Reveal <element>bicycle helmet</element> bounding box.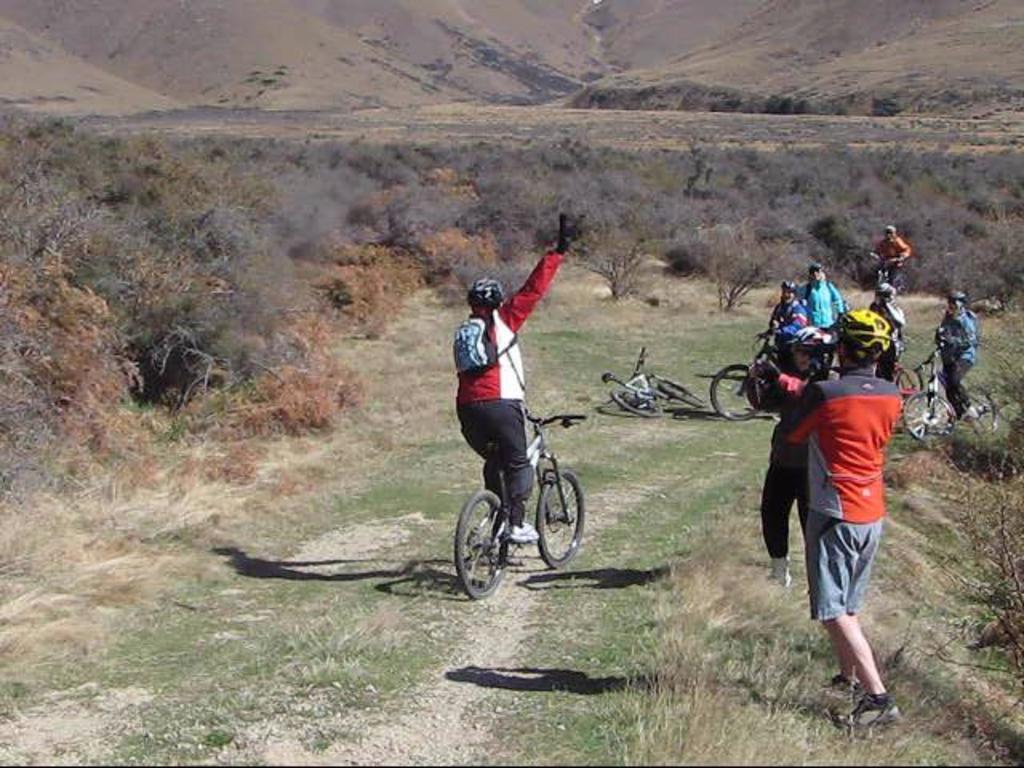
Revealed: bbox(461, 278, 504, 317).
